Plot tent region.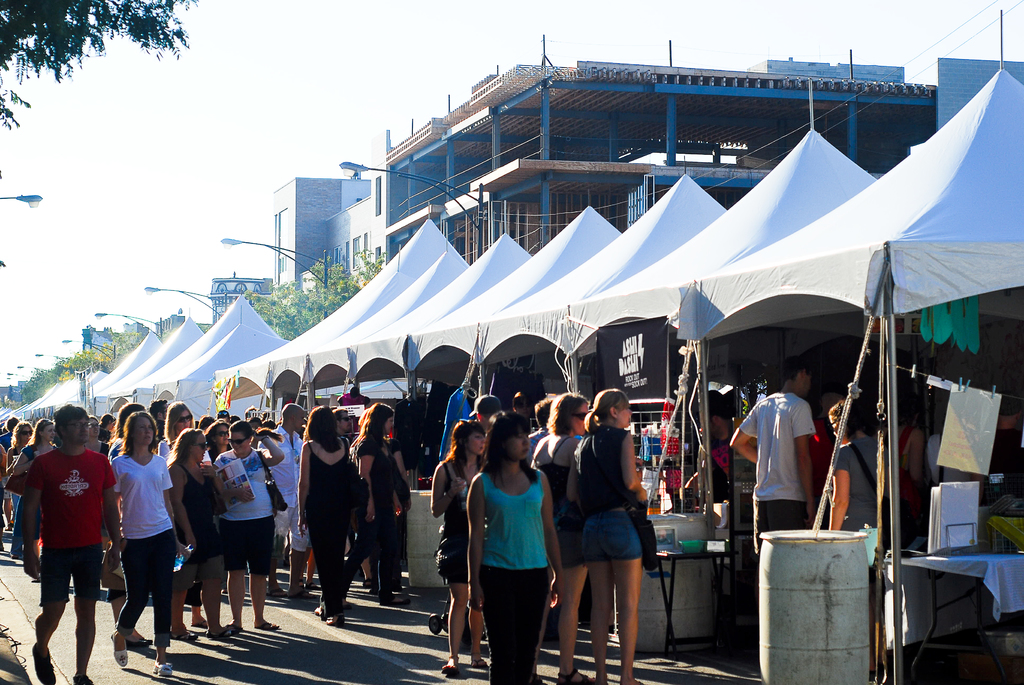
Plotted at x1=106, y1=323, x2=205, y2=415.
